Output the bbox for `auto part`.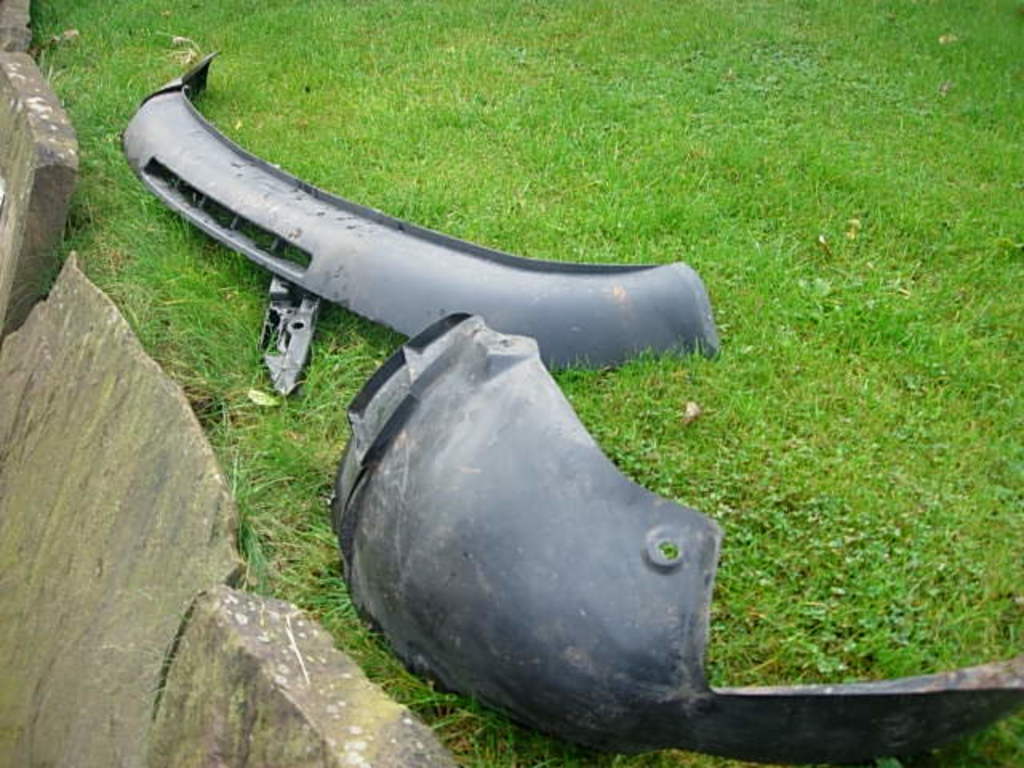
<bbox>256, 275, 325, 402</bbox>.
